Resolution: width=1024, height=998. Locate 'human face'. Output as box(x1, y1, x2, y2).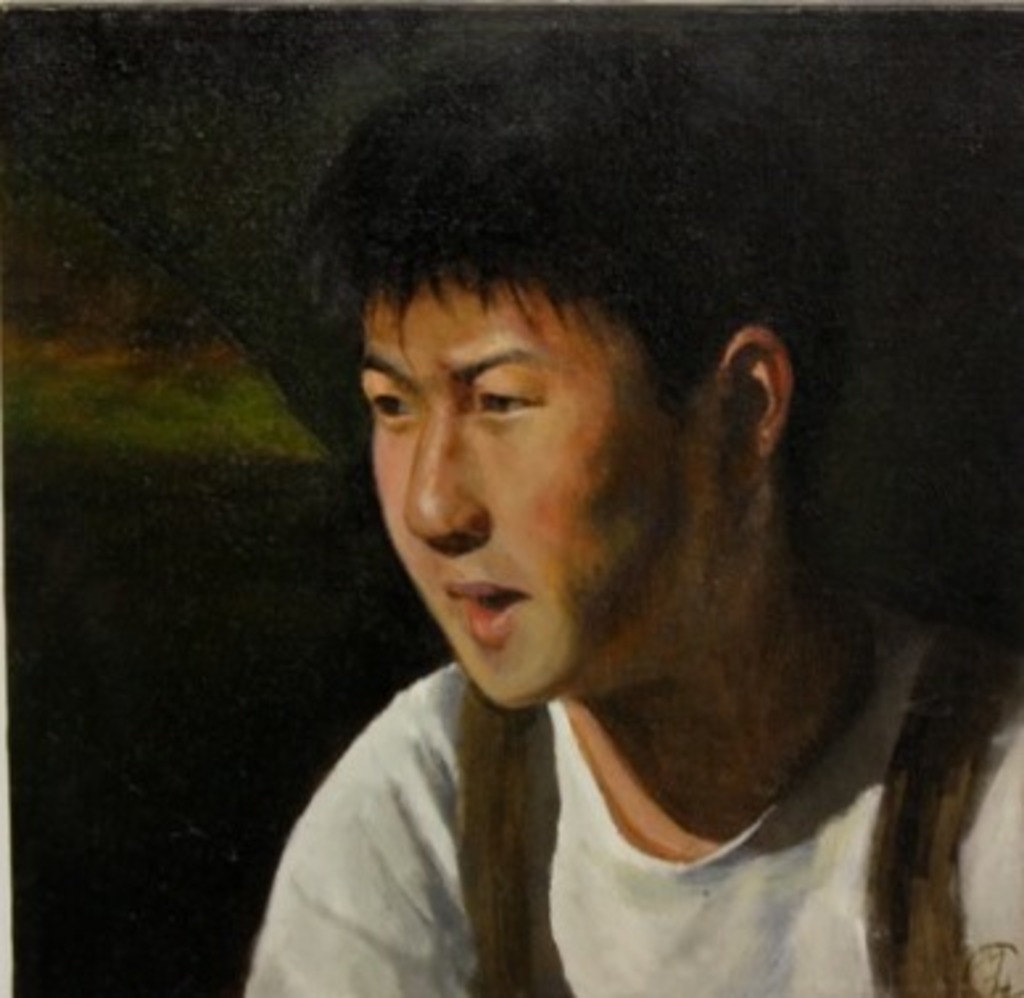
box(359, 288, 720, 710).
